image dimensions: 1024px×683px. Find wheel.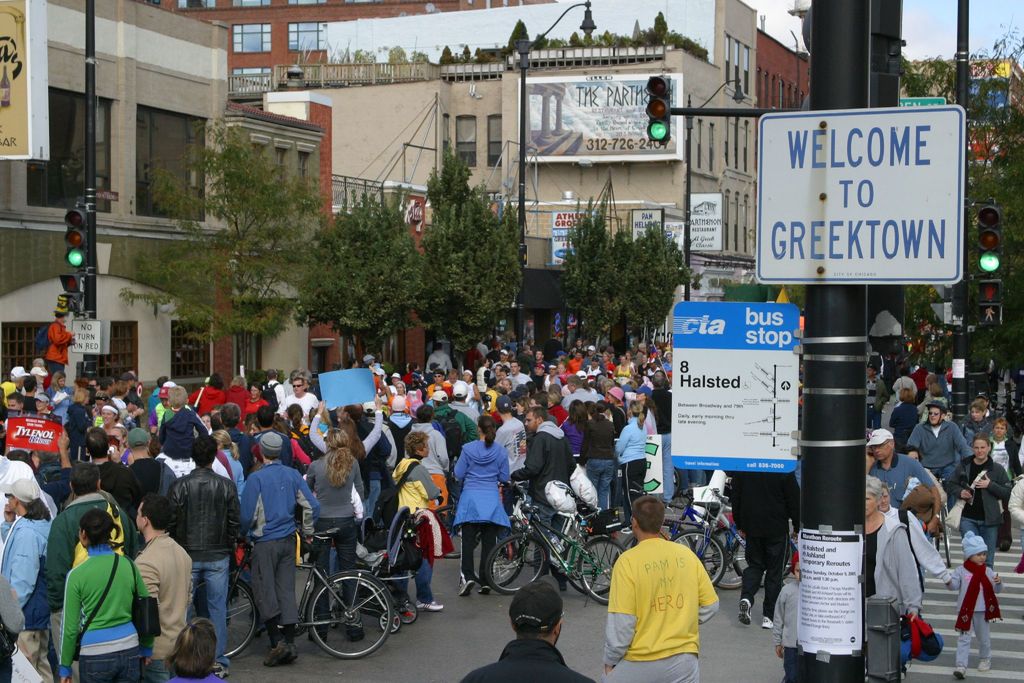
left=303, top=578, right=383, bottom=658.
